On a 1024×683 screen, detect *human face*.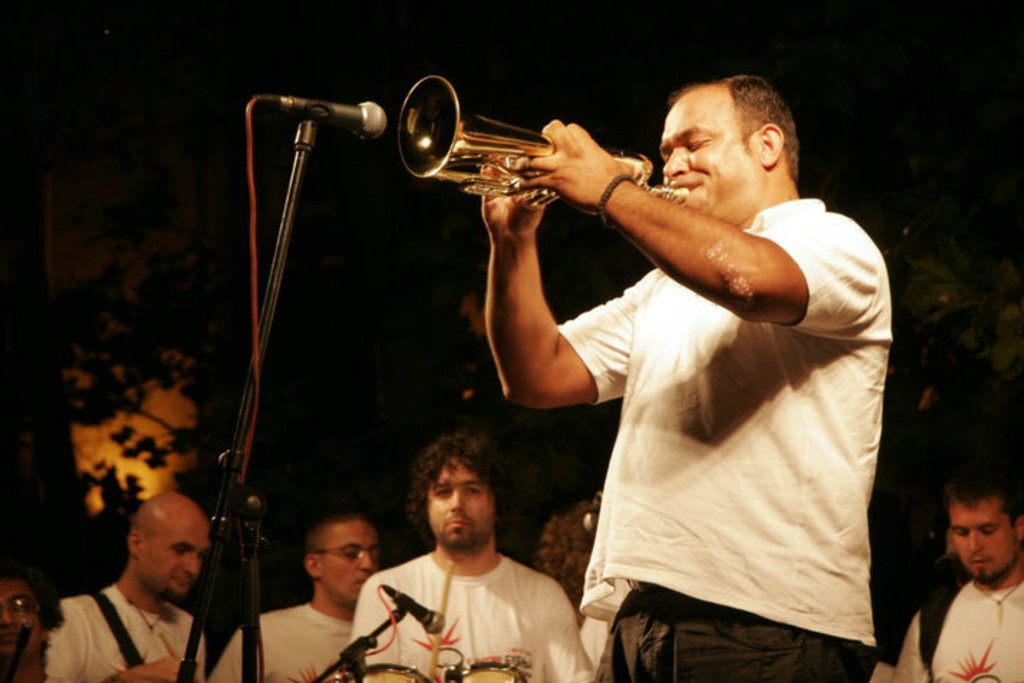
(326,524,375,603).
